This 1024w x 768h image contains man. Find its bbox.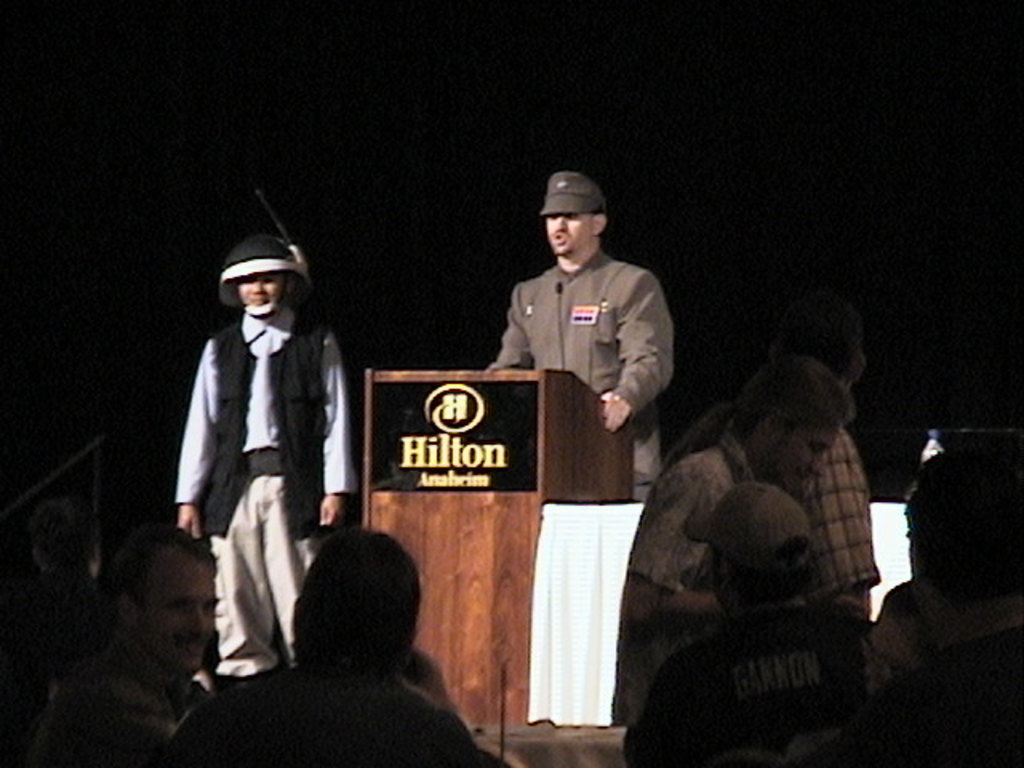
(x1=774, y1=445, x2=1022, y2=766).
